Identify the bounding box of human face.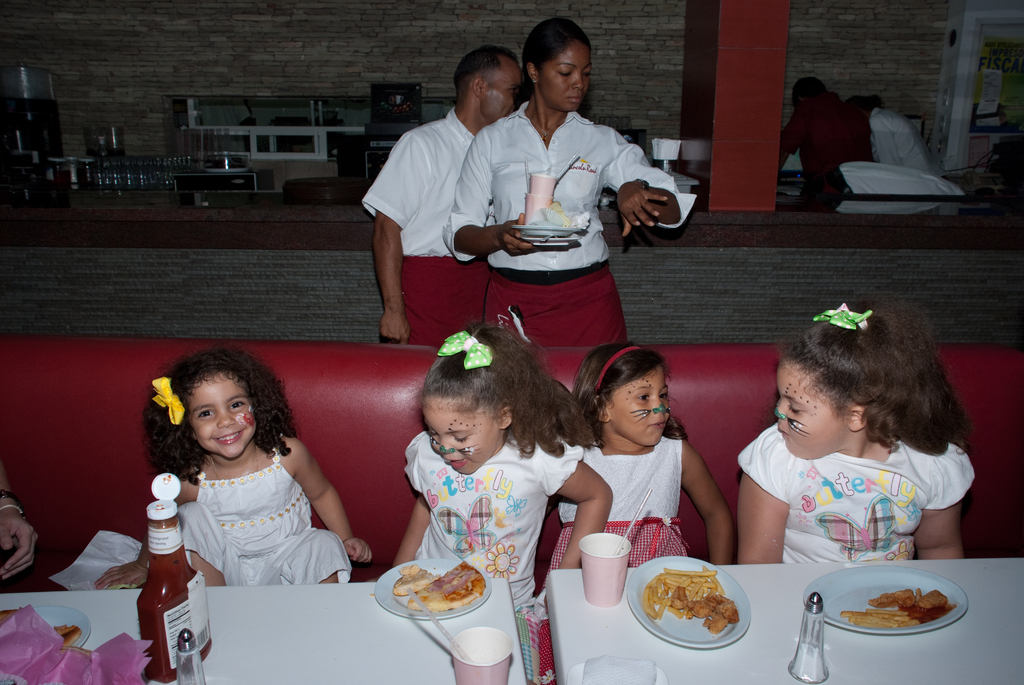
BBox(611, 367, 669, 449).
